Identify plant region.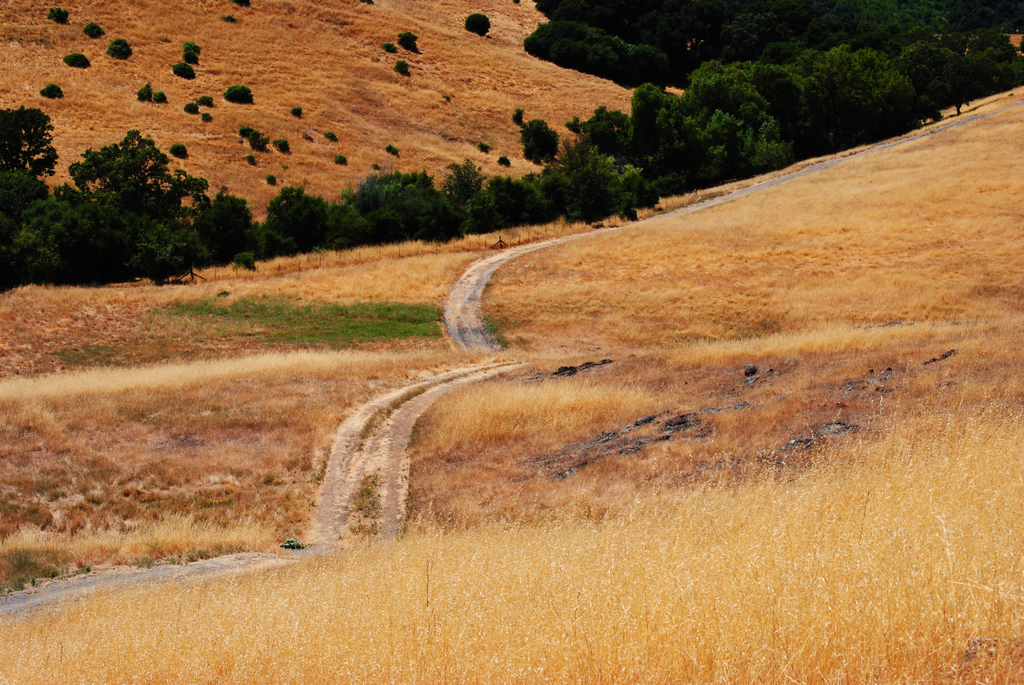
Region: (left=474, top=139, right=491, bottom=155).
